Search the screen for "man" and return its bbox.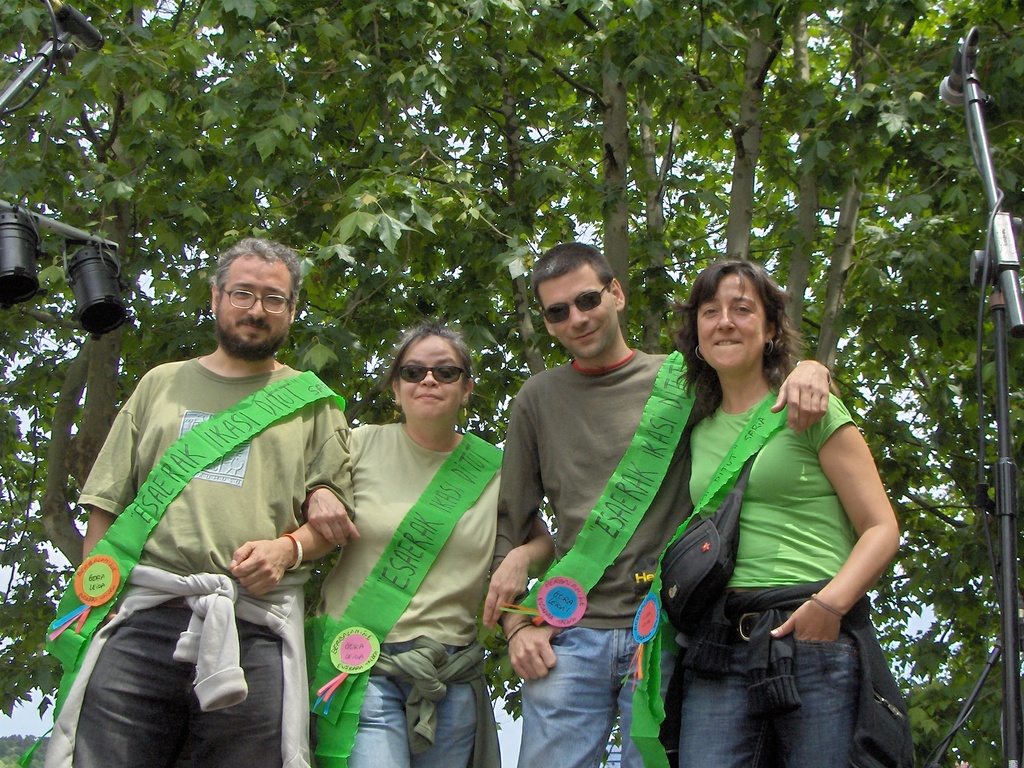
Found: l=490, t=244, r=842, b=765.
